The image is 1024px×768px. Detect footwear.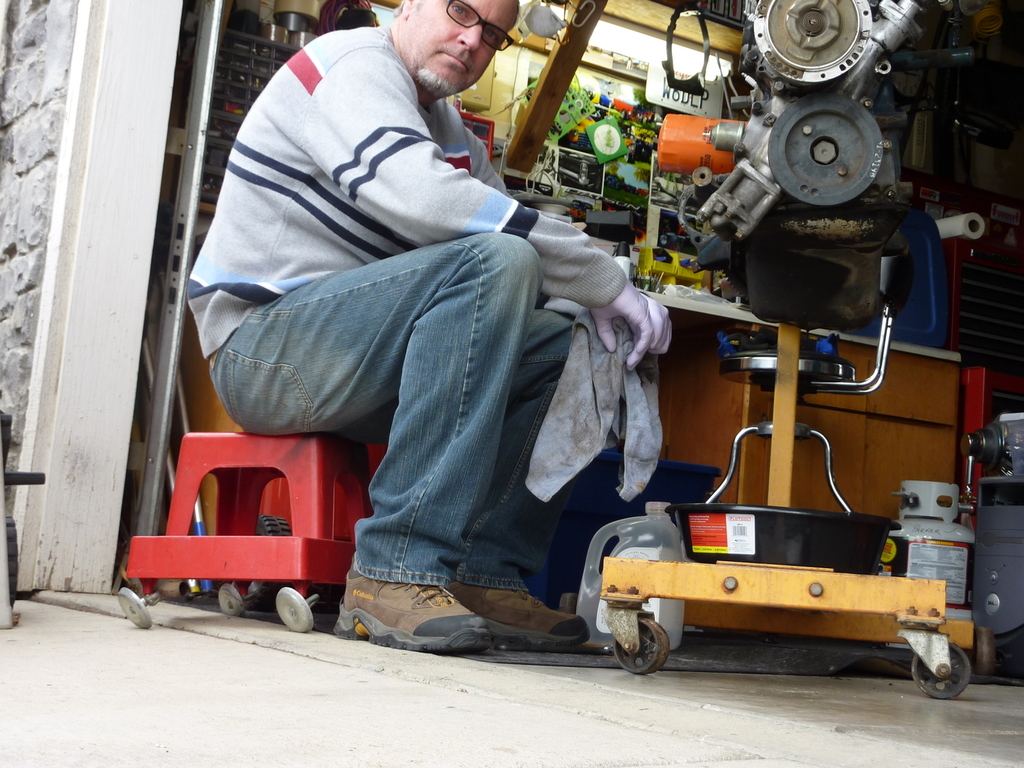
Detection: 444 579 595 655.
